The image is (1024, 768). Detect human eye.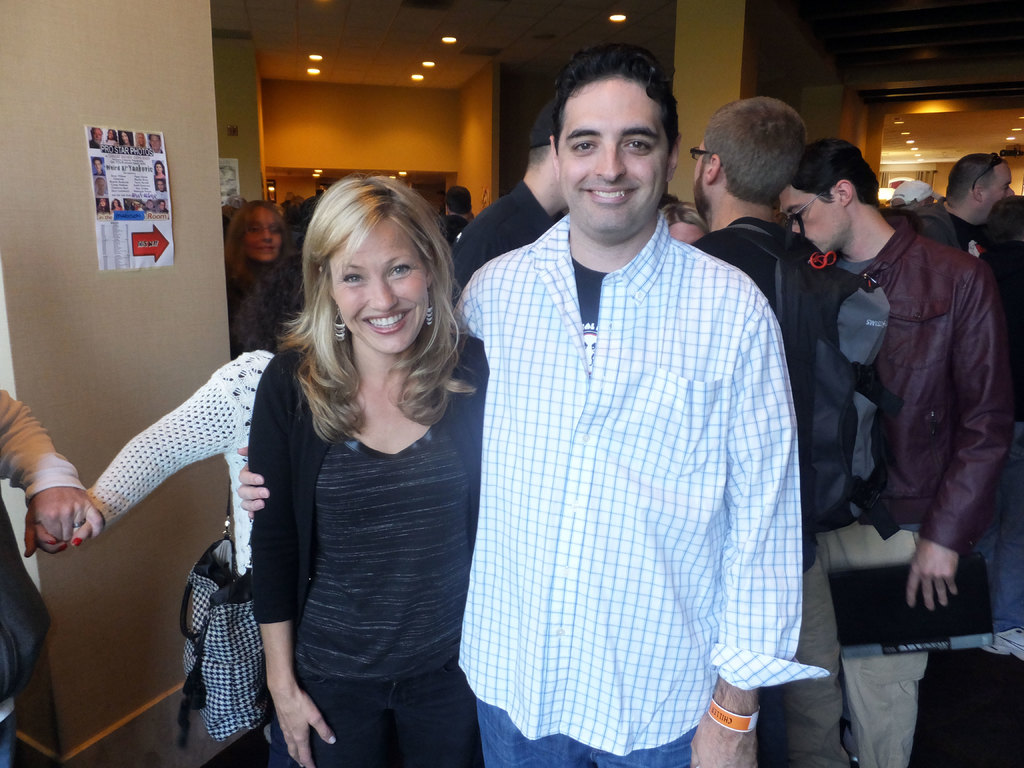
Detection: [566,140,596,156].
